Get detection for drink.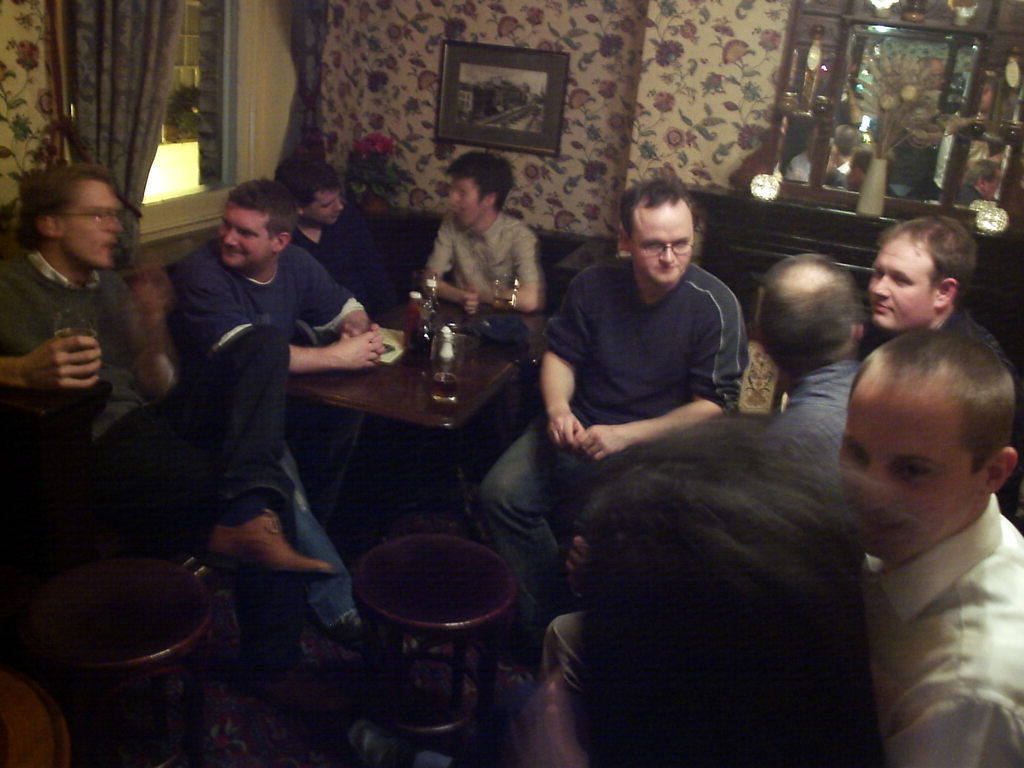
Detection: 428/372/457/404.
